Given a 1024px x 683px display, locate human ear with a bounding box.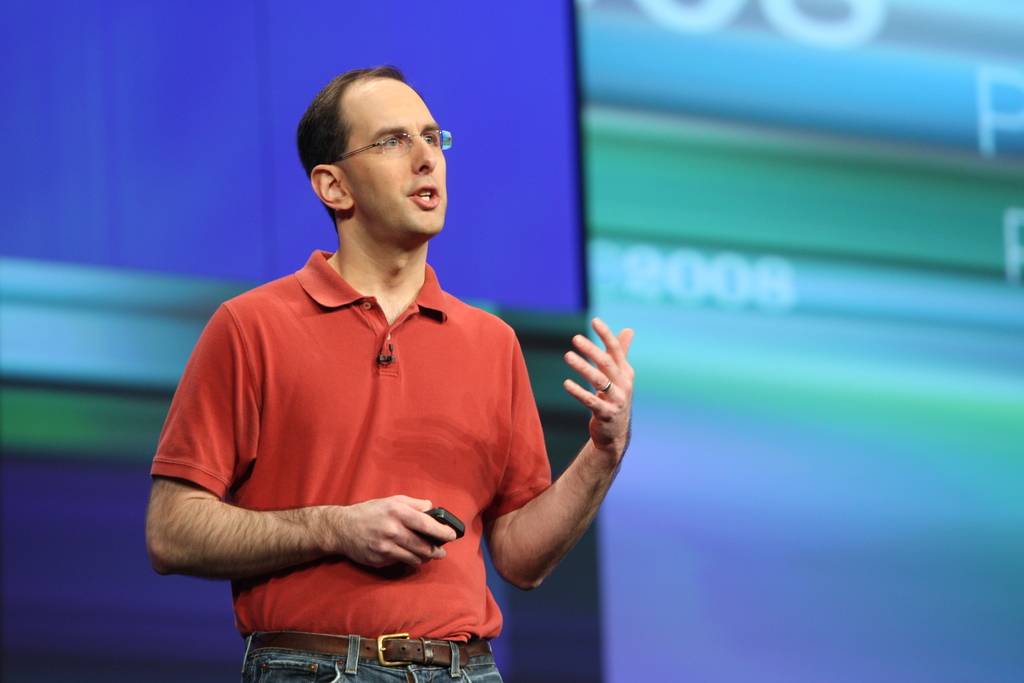
Located: (312, 169, 350, 208).
